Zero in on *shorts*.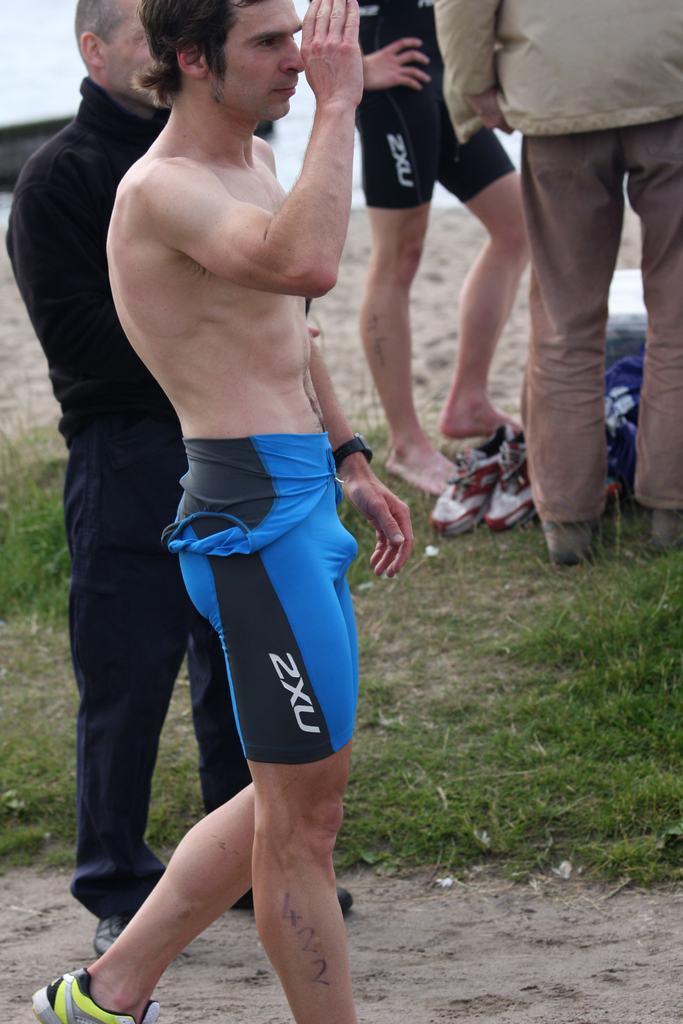
Zeroed in: [355,79,514,211].
